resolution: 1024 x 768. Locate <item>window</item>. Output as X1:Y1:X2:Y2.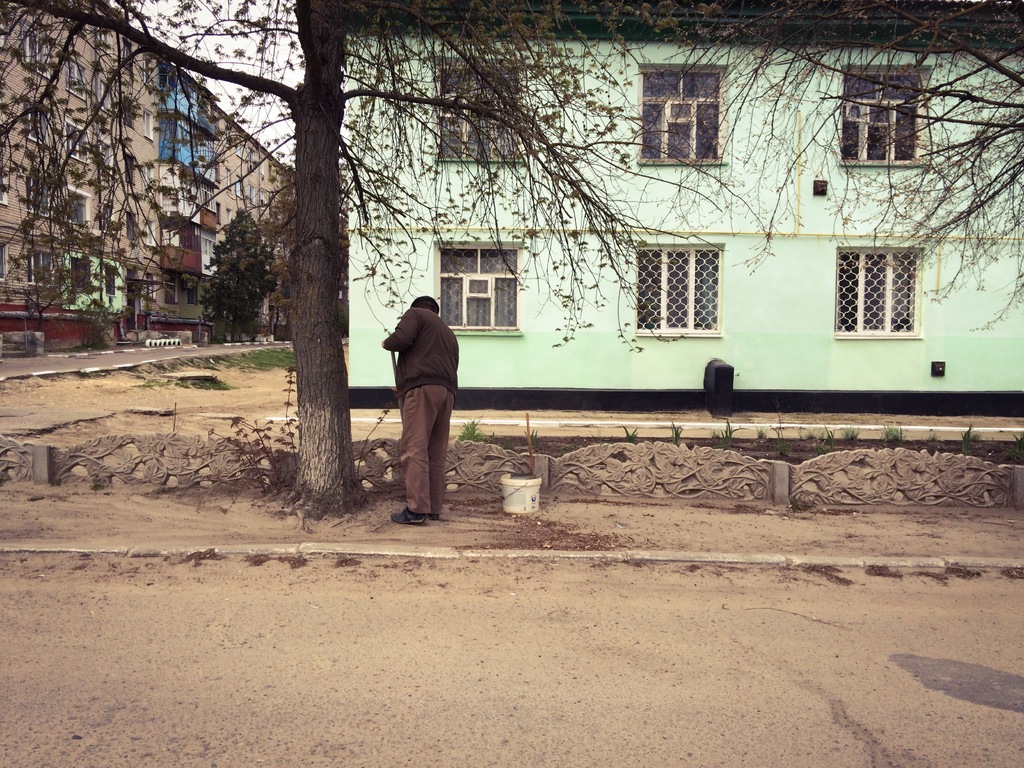
161:219:218:257.
